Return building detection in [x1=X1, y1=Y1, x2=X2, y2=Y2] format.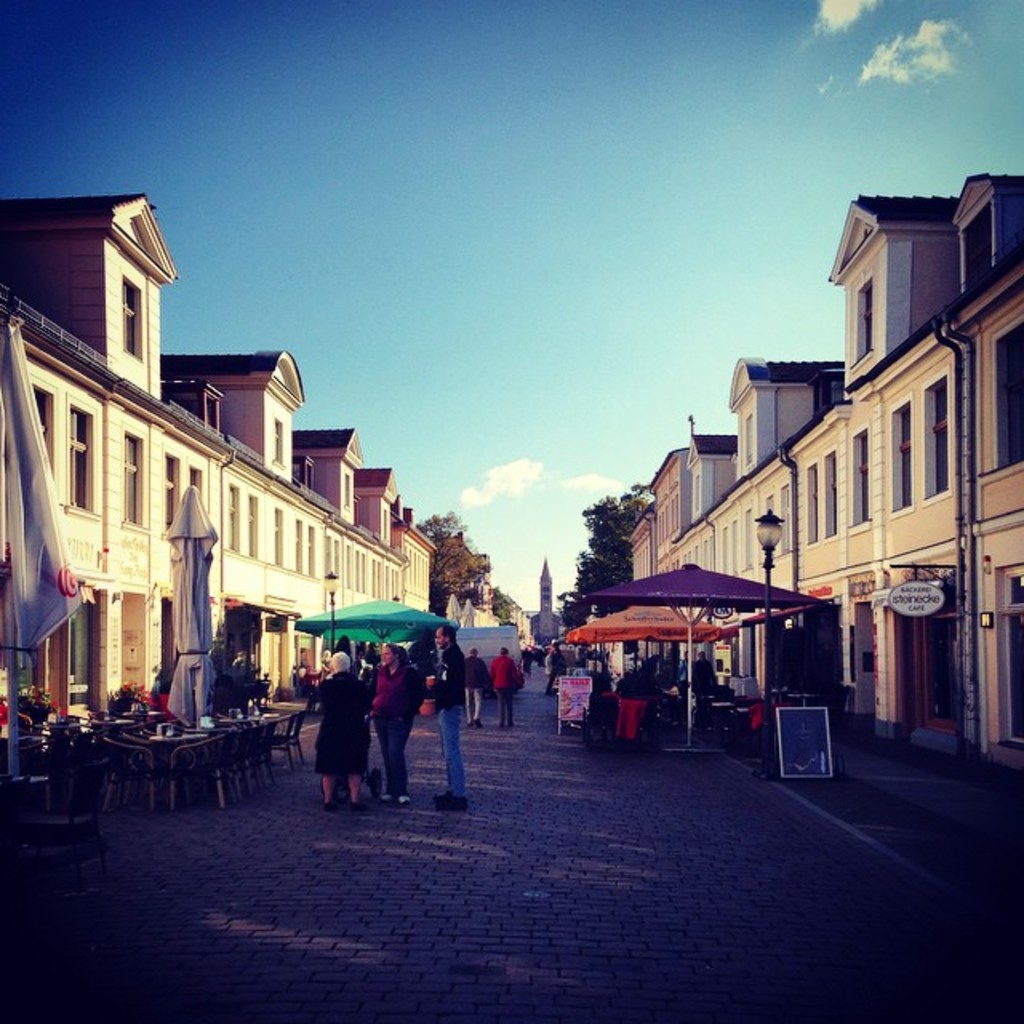
[x1=0, y1=170, x2=438, y2=726].
